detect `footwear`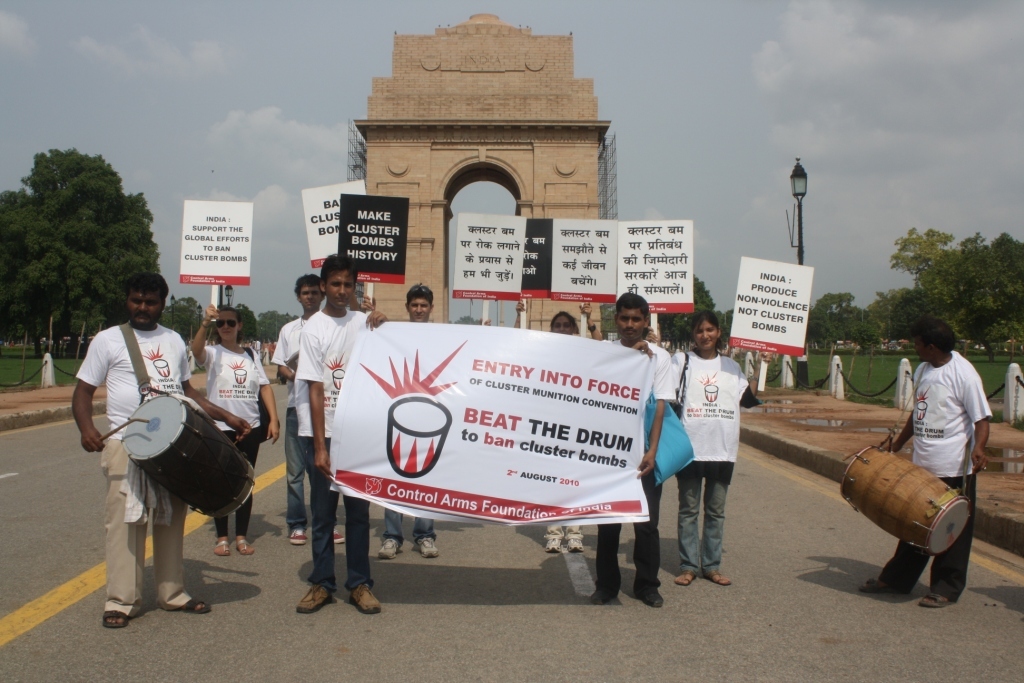
crop(324, 525, 350, 545)
